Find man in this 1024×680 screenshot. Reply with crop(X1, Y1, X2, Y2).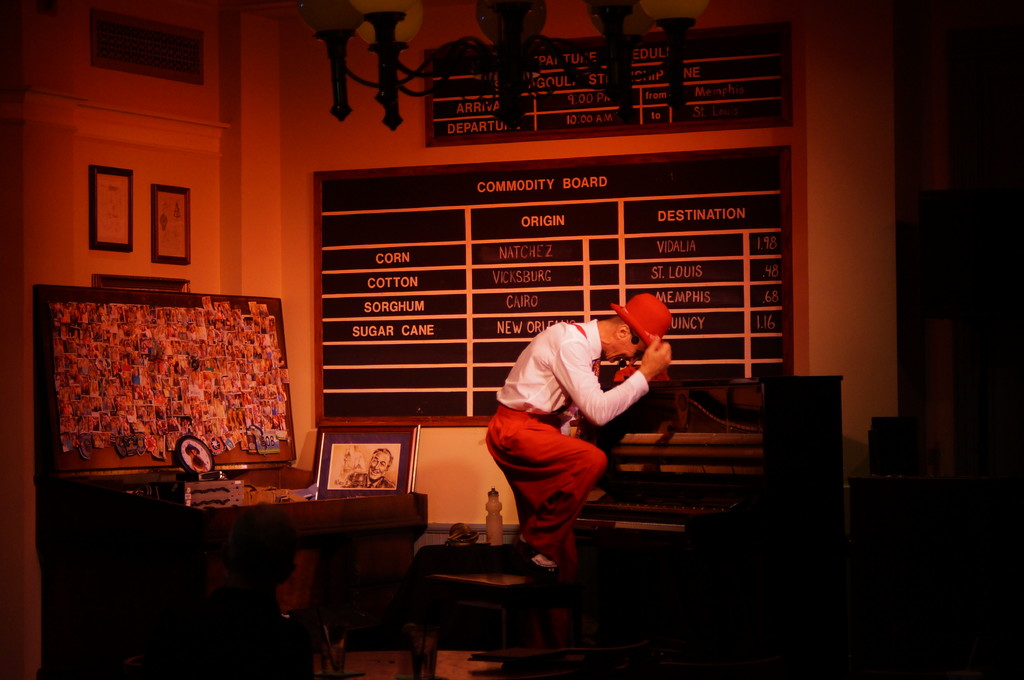
crop(469, 294, 685, 576).
